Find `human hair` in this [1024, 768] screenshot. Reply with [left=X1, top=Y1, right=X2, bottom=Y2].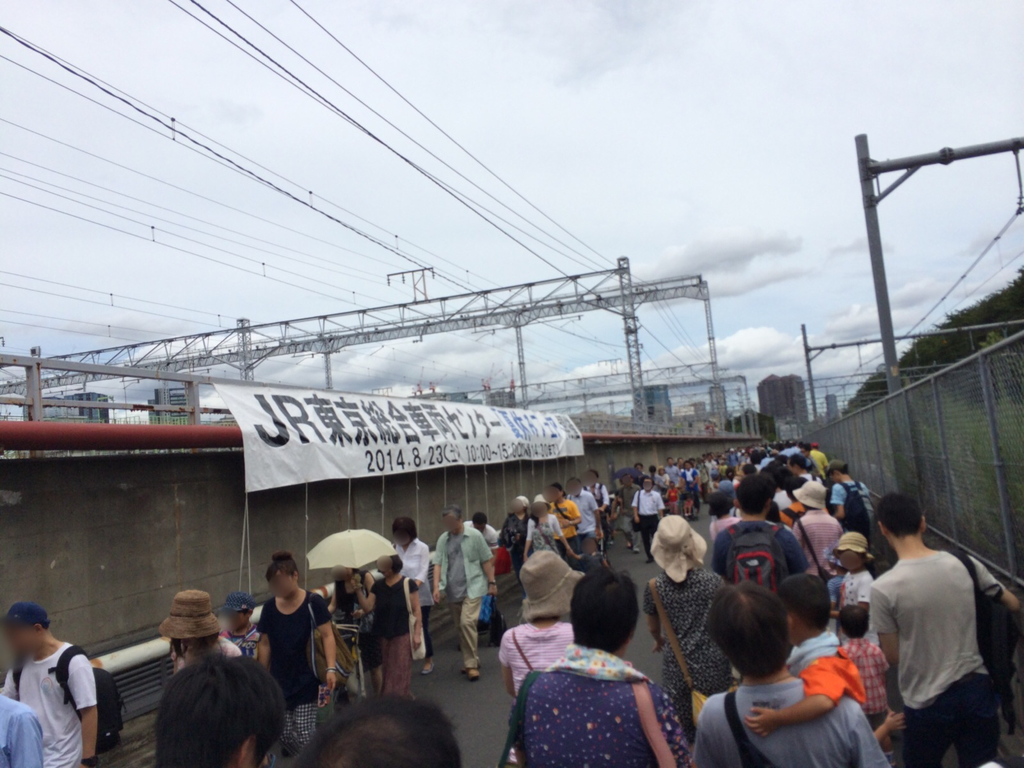
[left=570, top=567, right=634, bottom=650].
